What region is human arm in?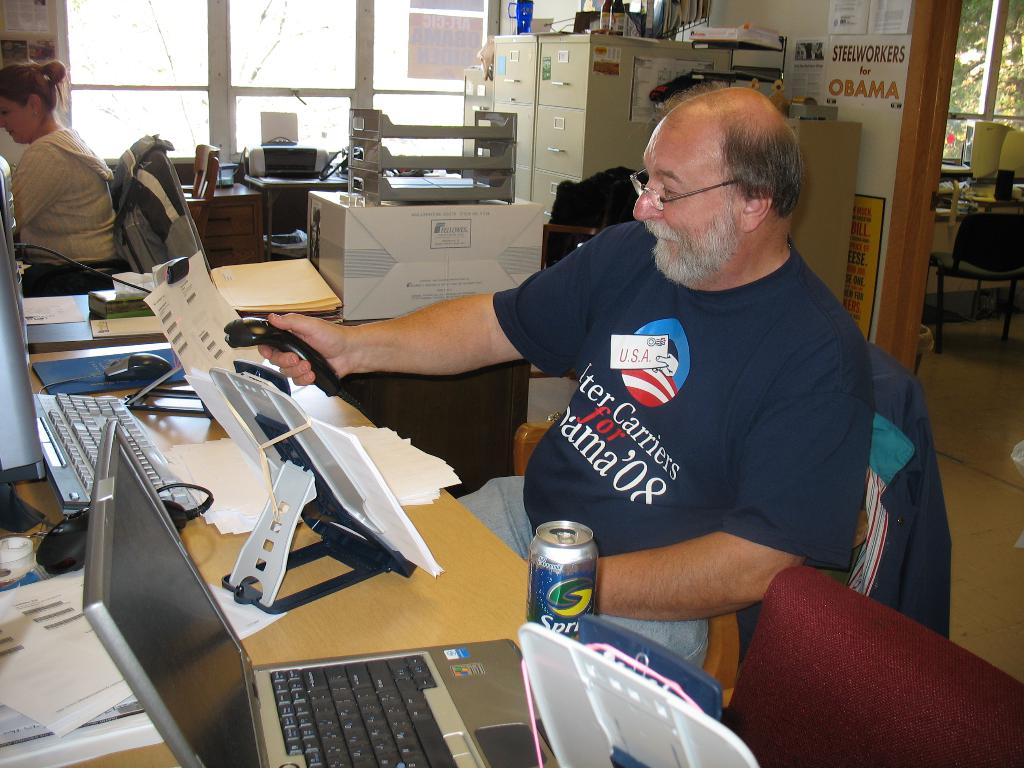
[301,270,533,420].
